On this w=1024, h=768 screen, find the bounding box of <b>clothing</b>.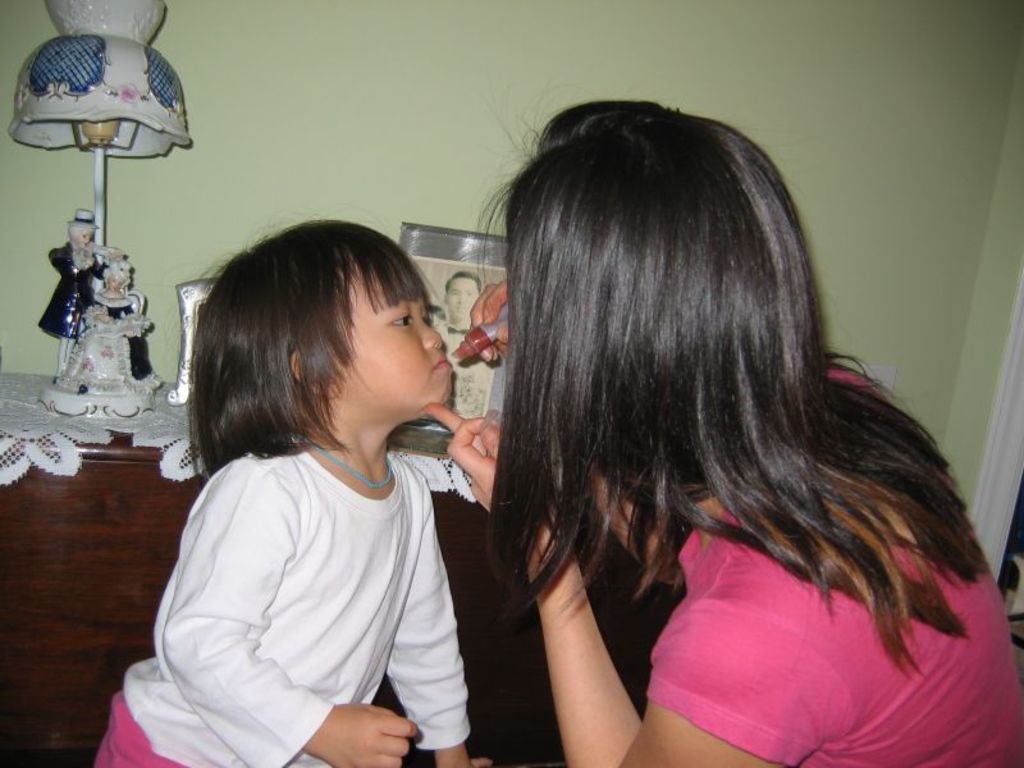
Bounding box: (left=433, top=325, right=468, bottom=360).
